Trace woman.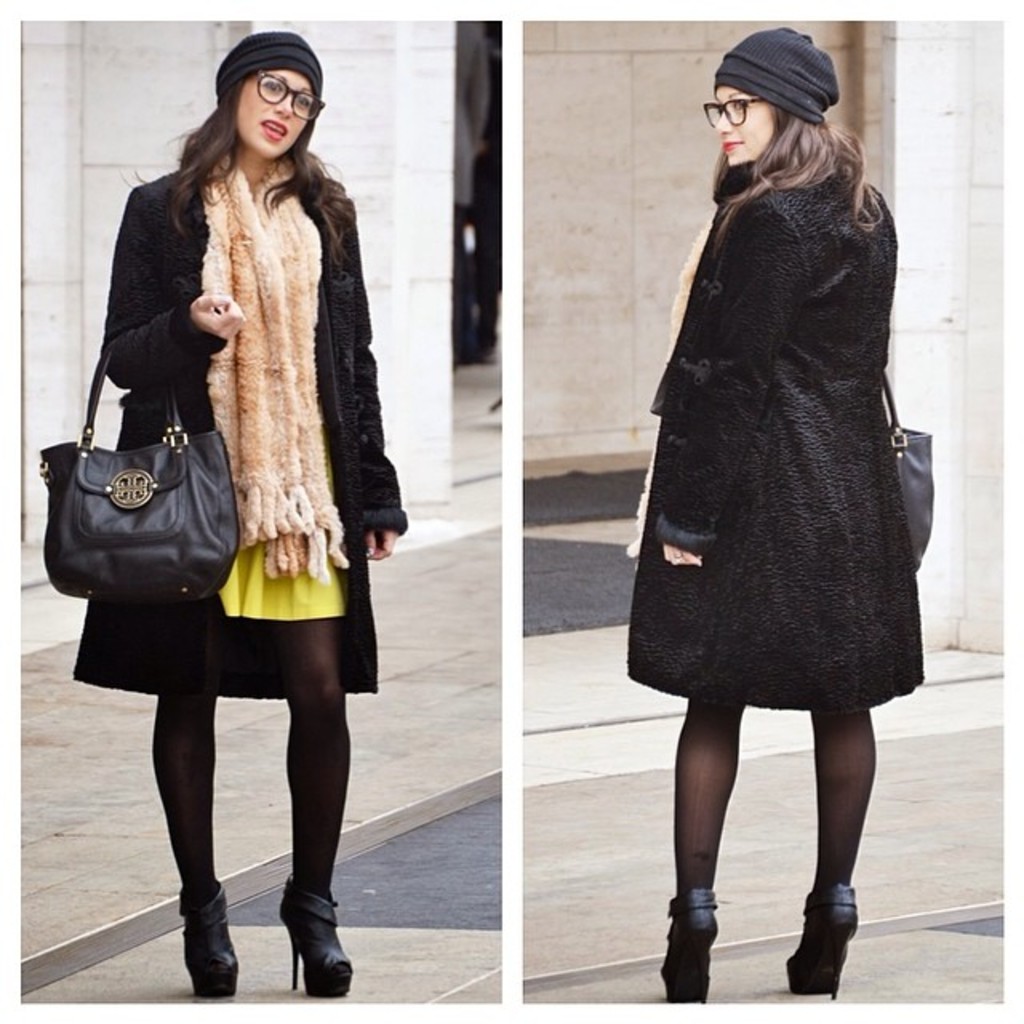
Traced to x1=72, y1=19, x2=408, y2=899.
